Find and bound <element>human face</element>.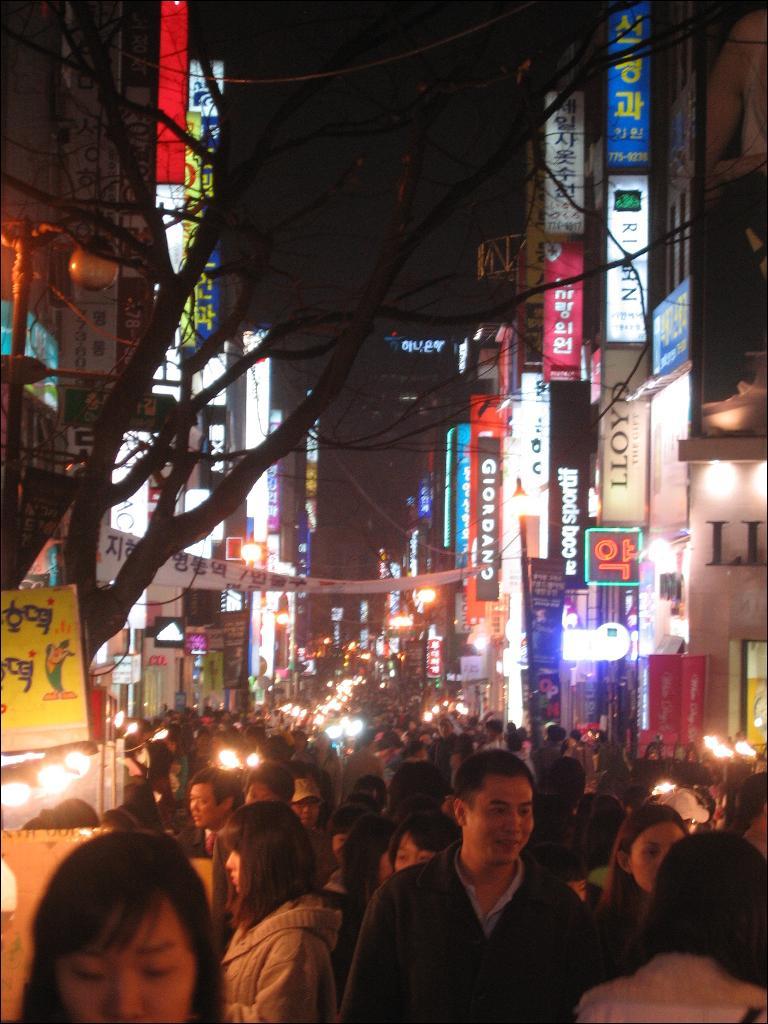
Bound: <bbox>55, 884, 201, 1023</bbox>.
